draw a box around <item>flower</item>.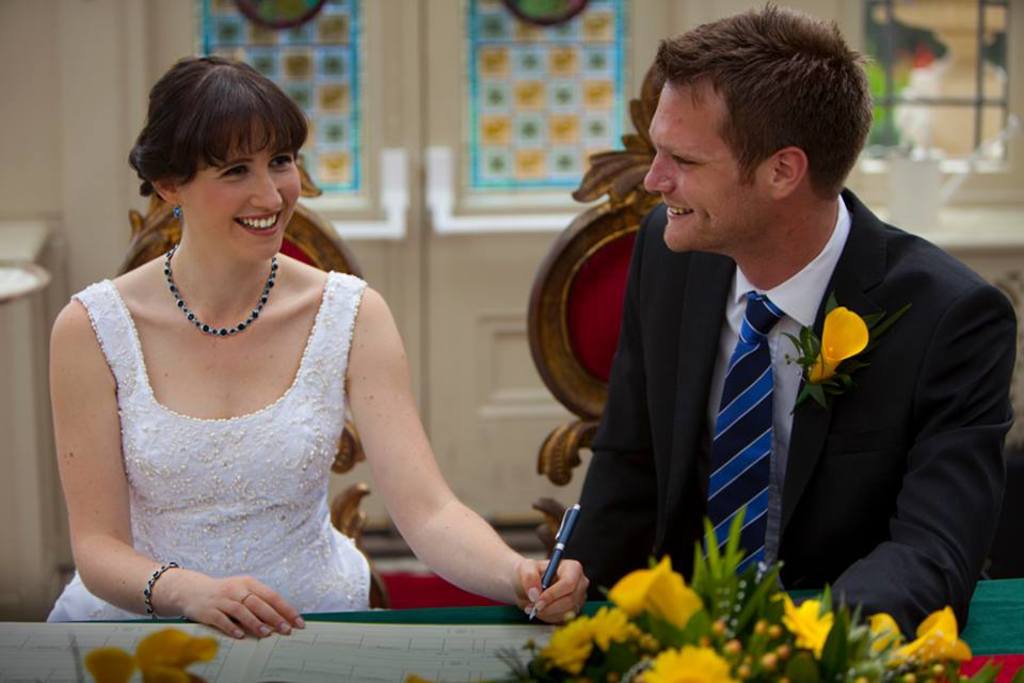
{"x1": 891, "y1": 603, "x2": 979, "y2": 671}.
